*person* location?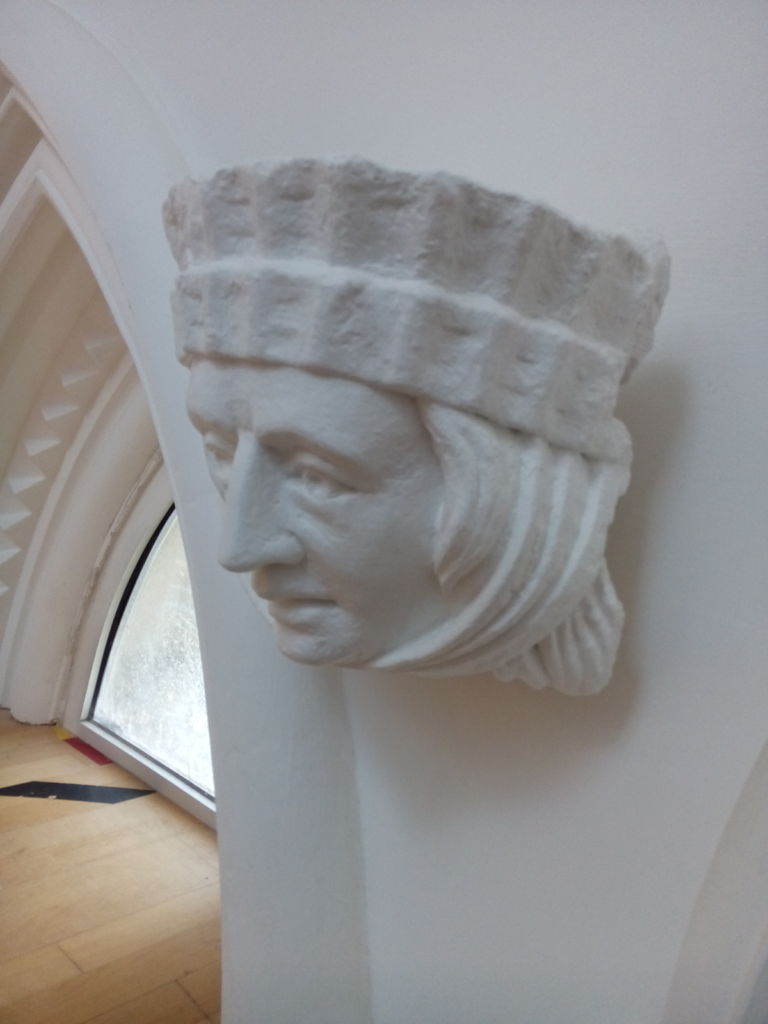
locate(125, 166, 669, 741)
